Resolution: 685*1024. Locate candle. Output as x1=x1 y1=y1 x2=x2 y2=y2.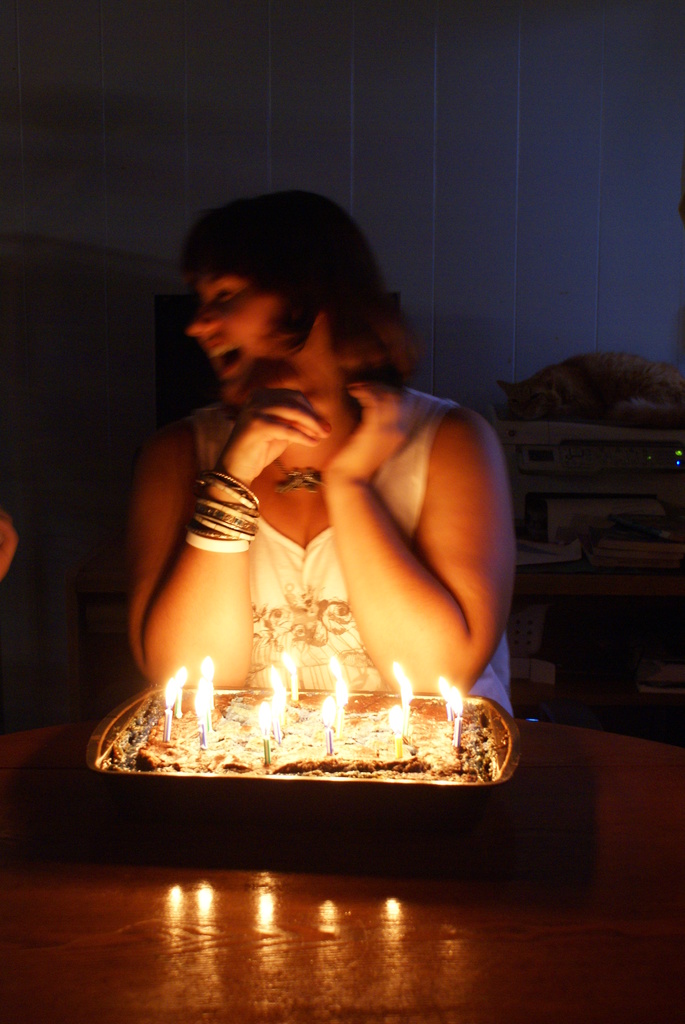
x1=164 y1=682 x2=178 y2=745.
